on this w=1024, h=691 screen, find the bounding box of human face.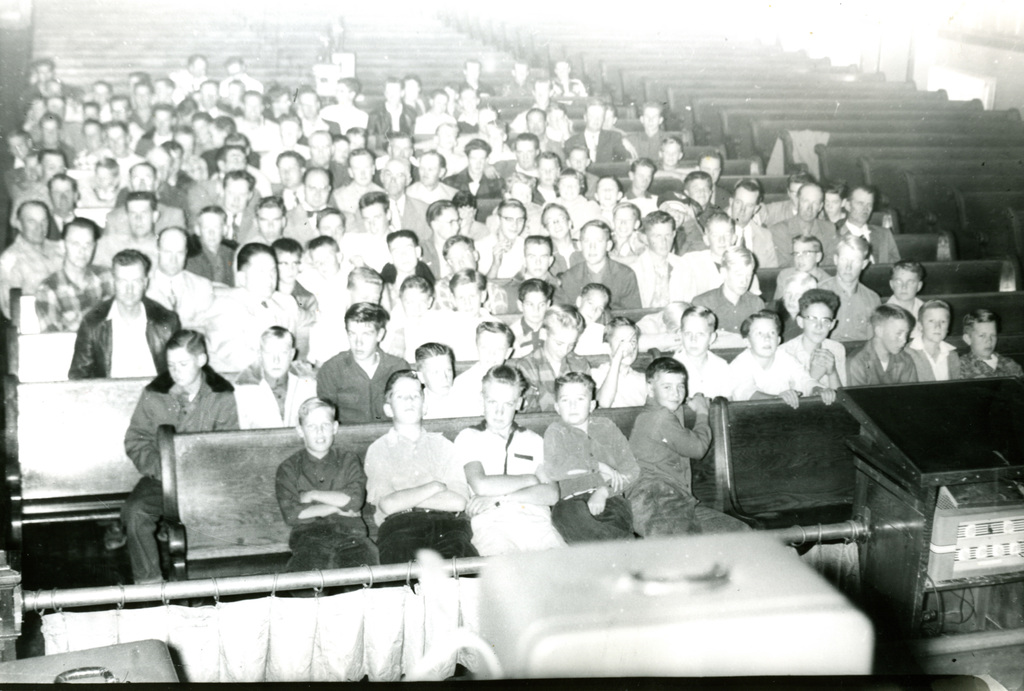
Bounding box: bbox(721, 264, 756, 296).
